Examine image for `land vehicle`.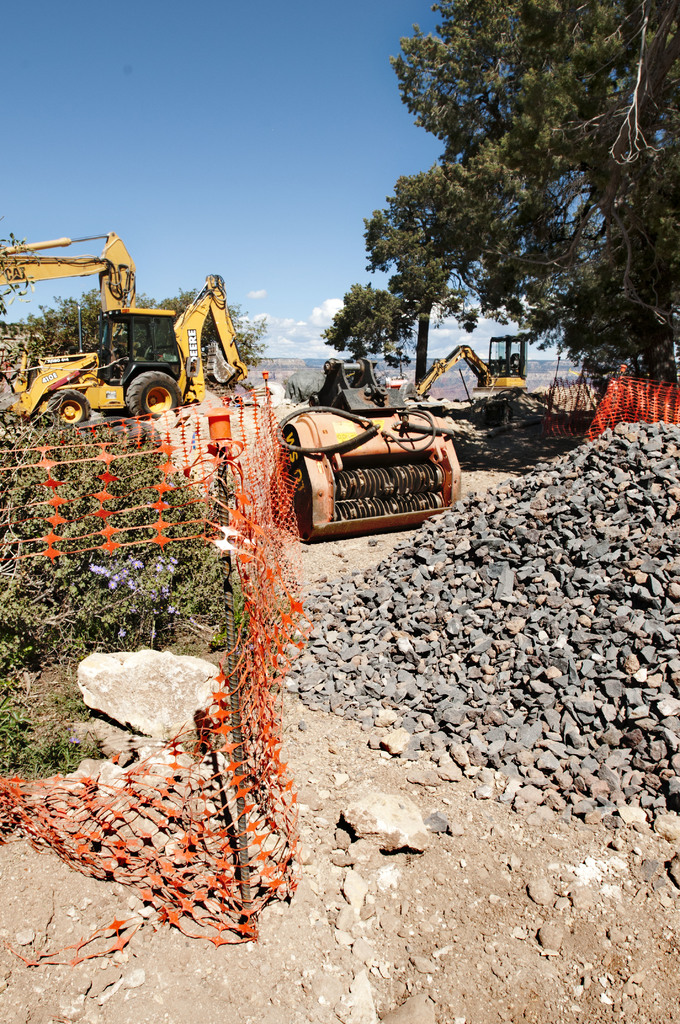
Examination result: select_region(0, 232, 140, 316).
